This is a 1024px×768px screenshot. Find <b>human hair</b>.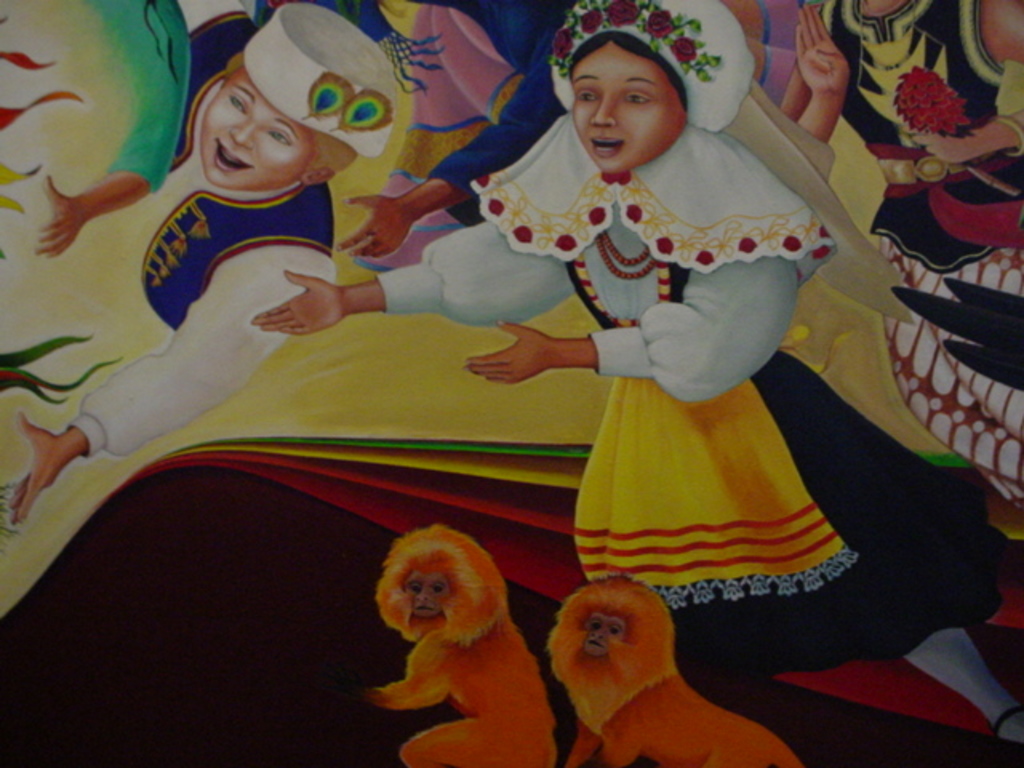
Bounding box: [x1=576, y1=26, x2=688, y2=106].
